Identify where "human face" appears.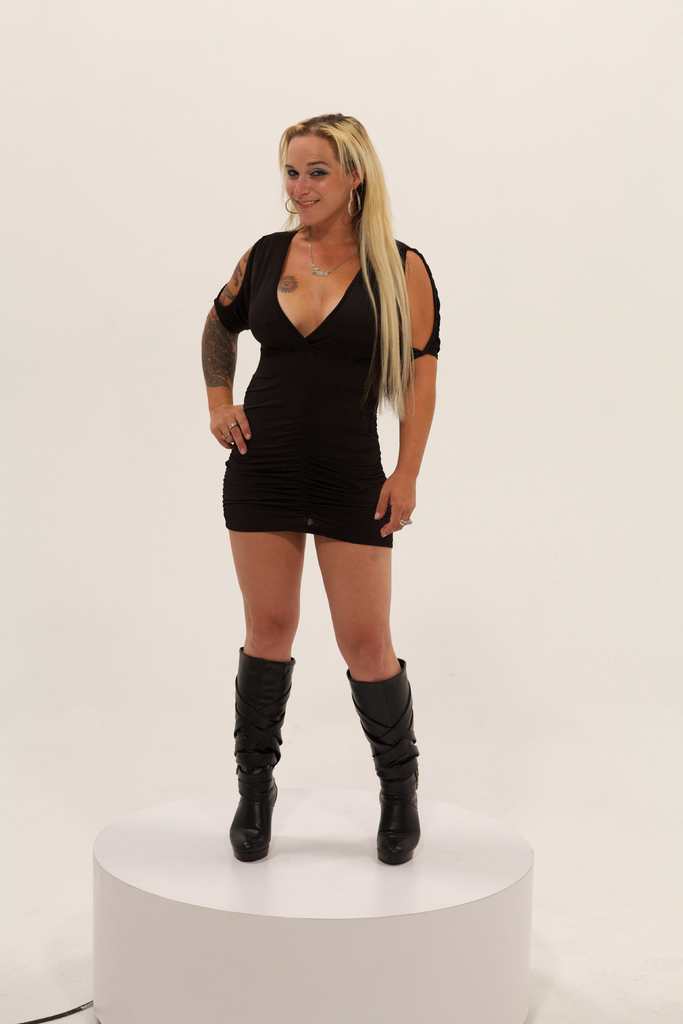
Appears at <box>282,132,359,221</box>.
